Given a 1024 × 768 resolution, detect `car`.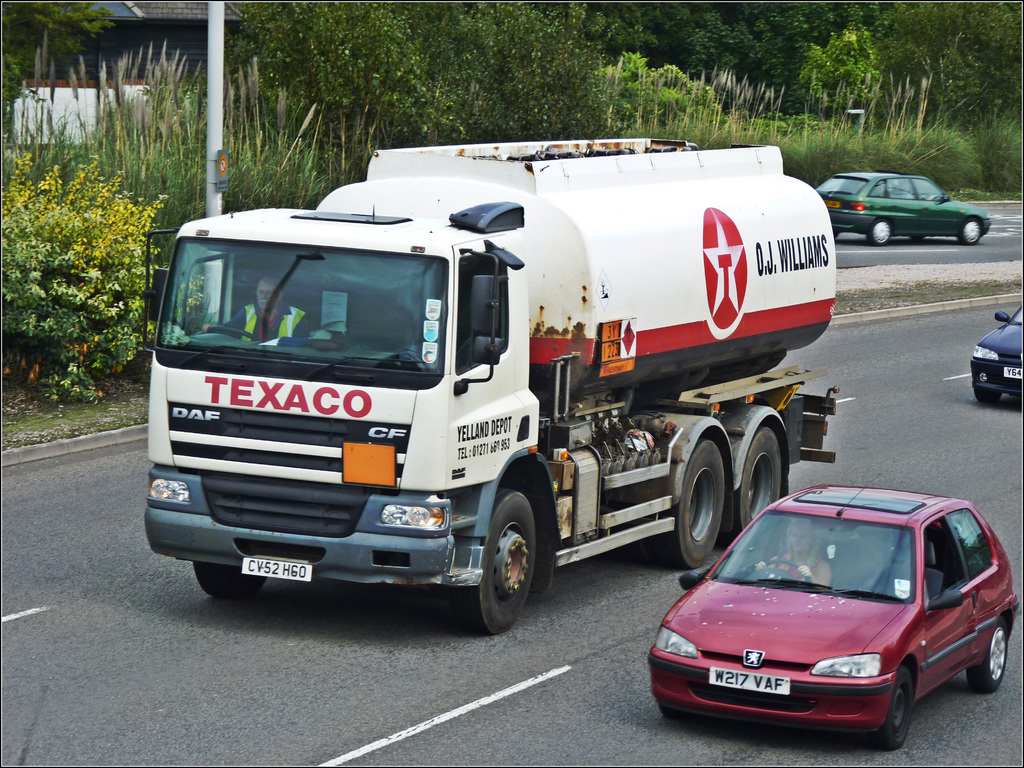
[x1=639, y1=499, x2=1014, y2=744].
